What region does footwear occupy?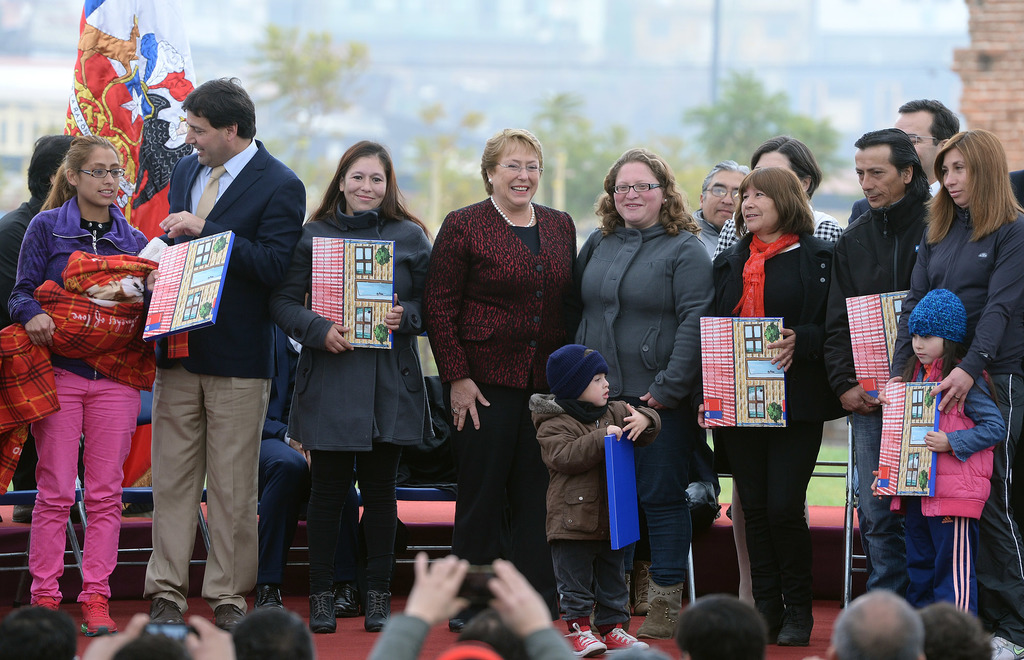
region(568, 622, 600, 656).
